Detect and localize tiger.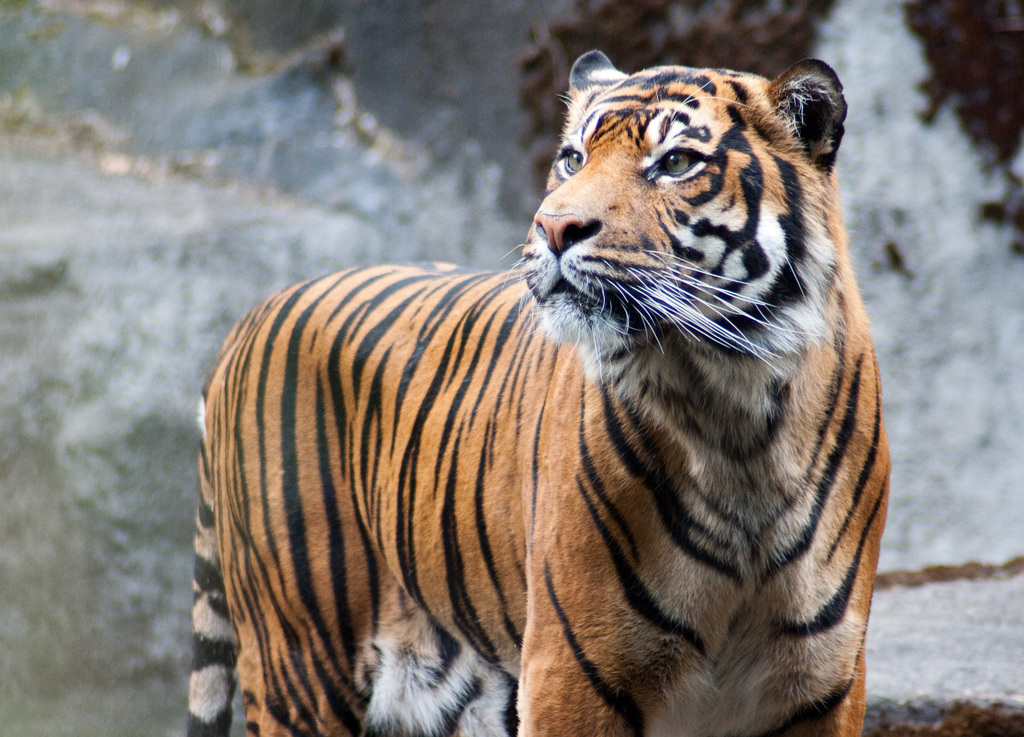
Localized at select_region(182, 44, 892, 736).
